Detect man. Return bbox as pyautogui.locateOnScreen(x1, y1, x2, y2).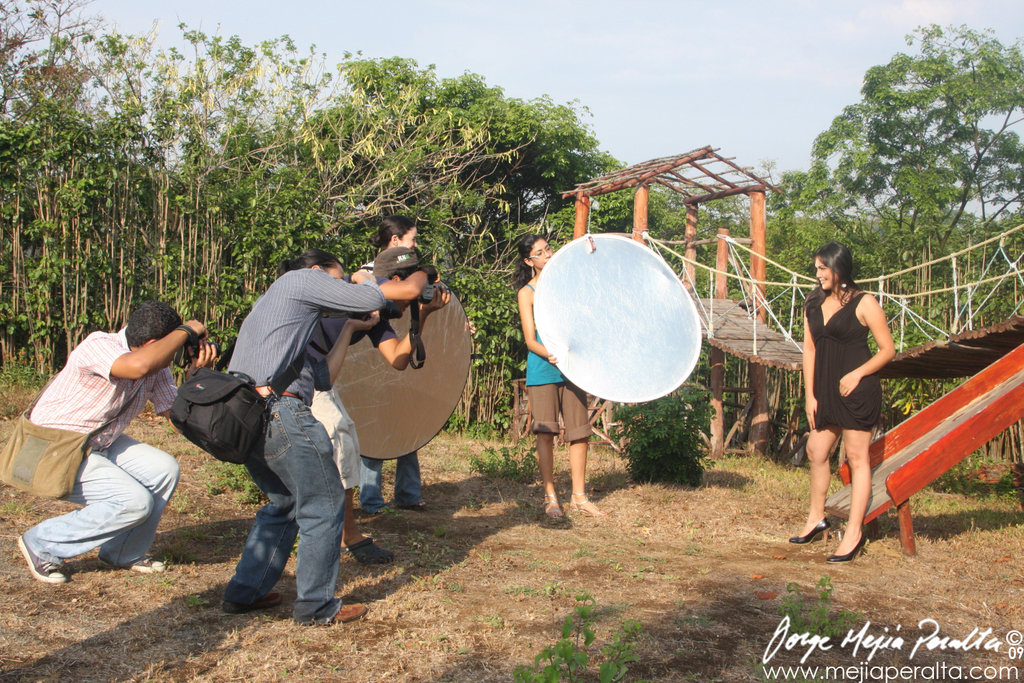
pyautogui.locateOnScreen(183, 240, 383, 635).
